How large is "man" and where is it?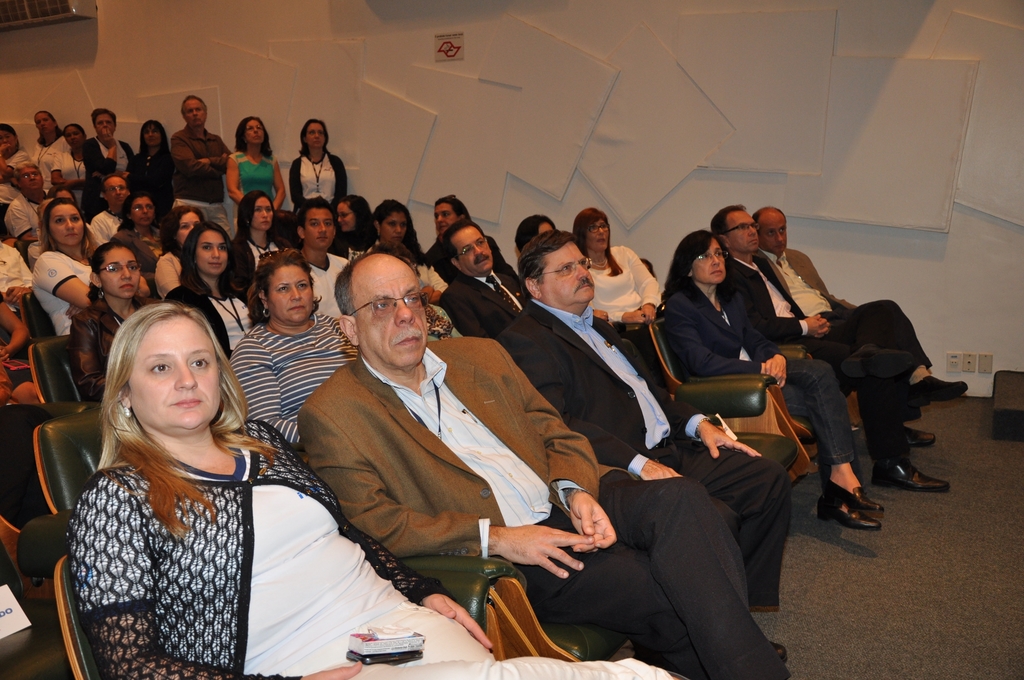
Bounding box: [x1=89, y1=175, x2=129, y2=247].
